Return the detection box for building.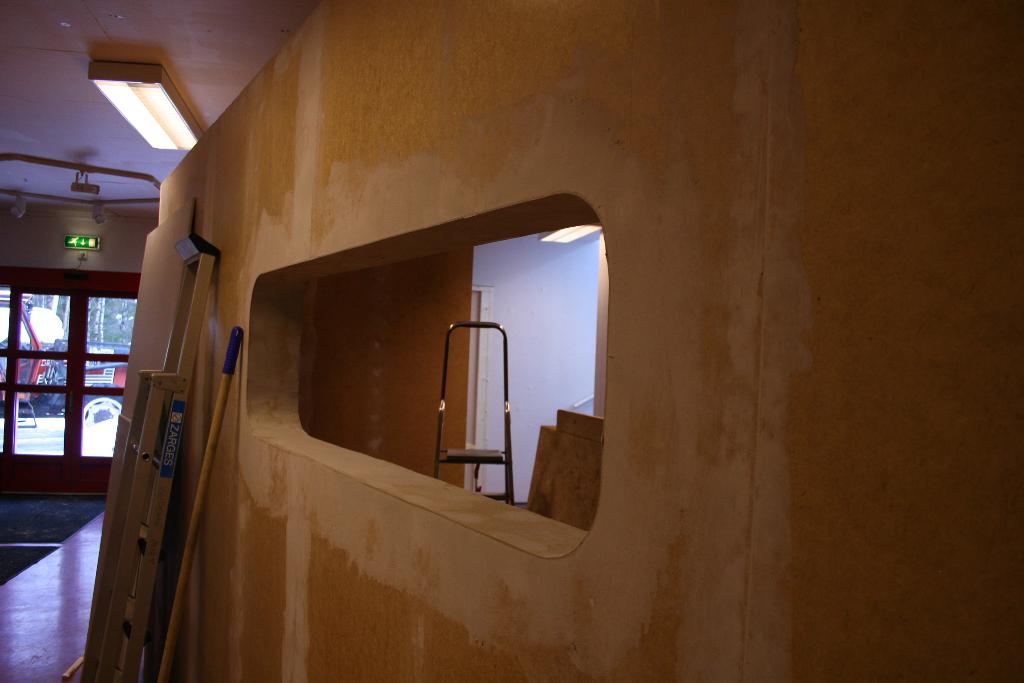
x1=0 y1=0 x2=1023 y2=682.
